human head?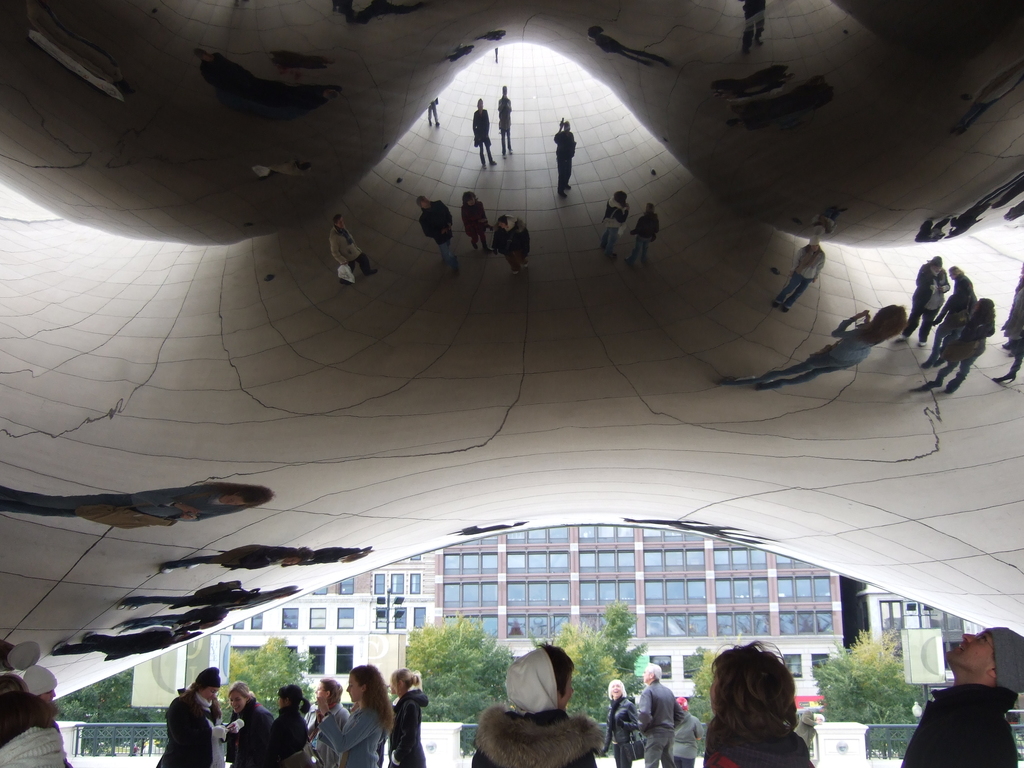
(x1=940, y1=625, x2=1023, y2=694)
